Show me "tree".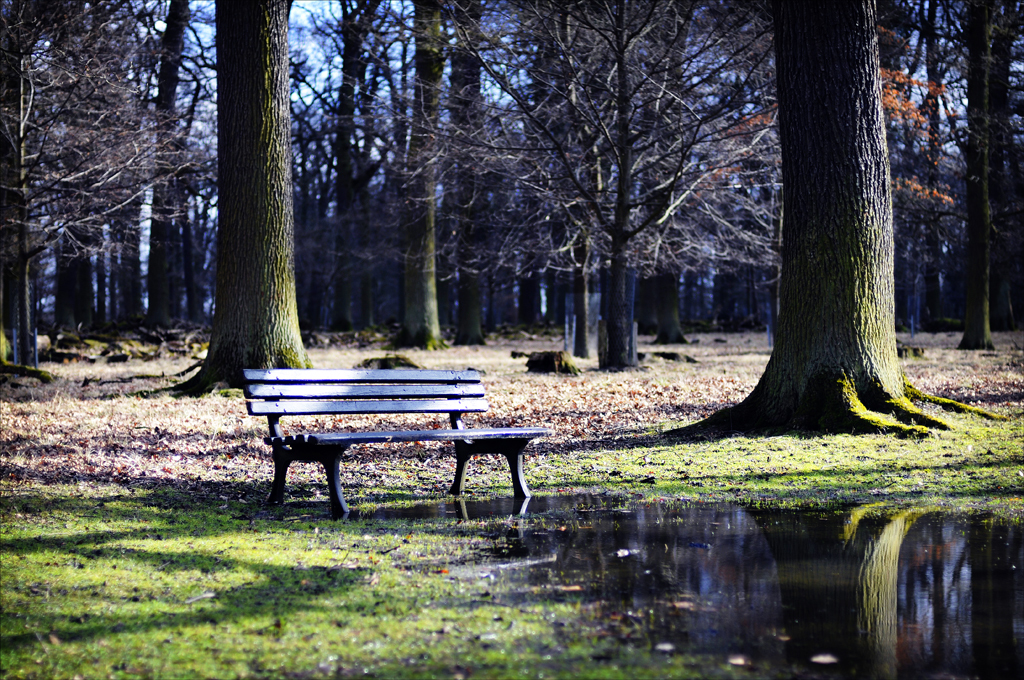
"tree" is here: detection(0, 0, 202, 353).
